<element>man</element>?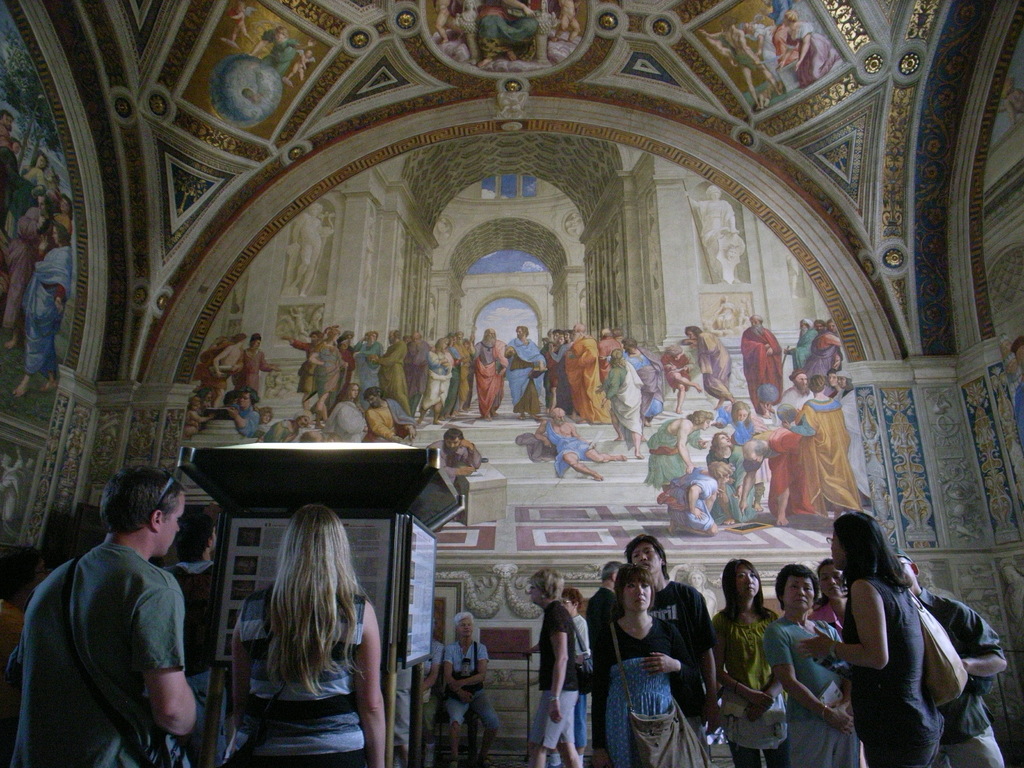
0, 113, 14, 148
